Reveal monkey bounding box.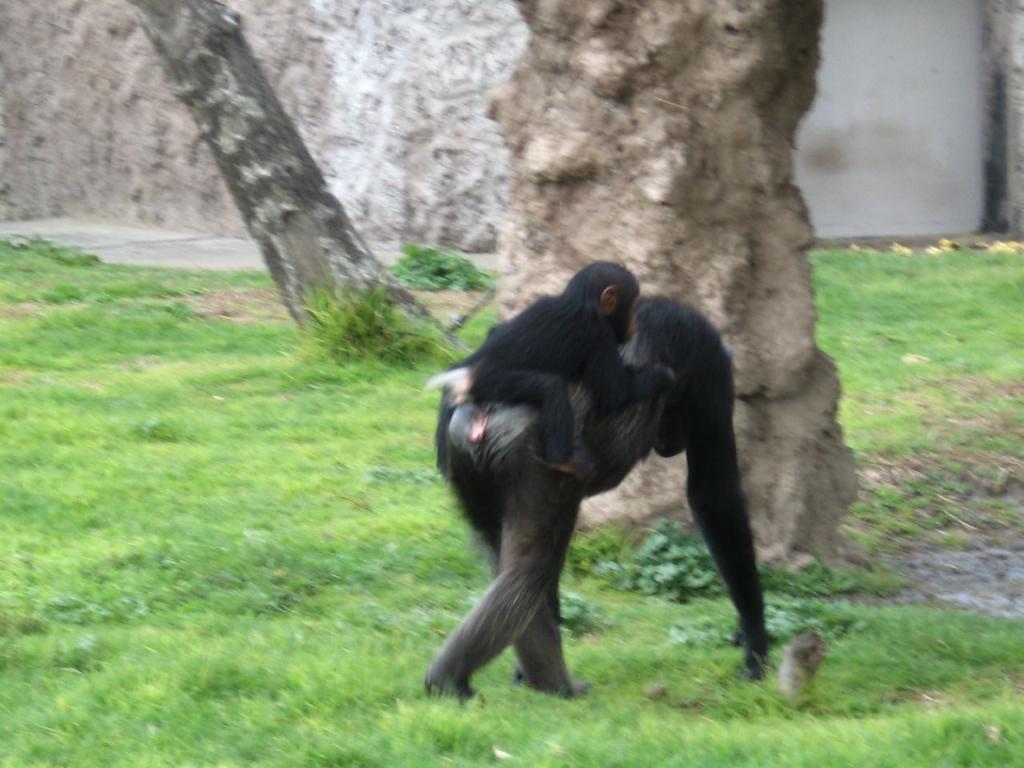
Revealed: locate(434, 261, 675, 468).
